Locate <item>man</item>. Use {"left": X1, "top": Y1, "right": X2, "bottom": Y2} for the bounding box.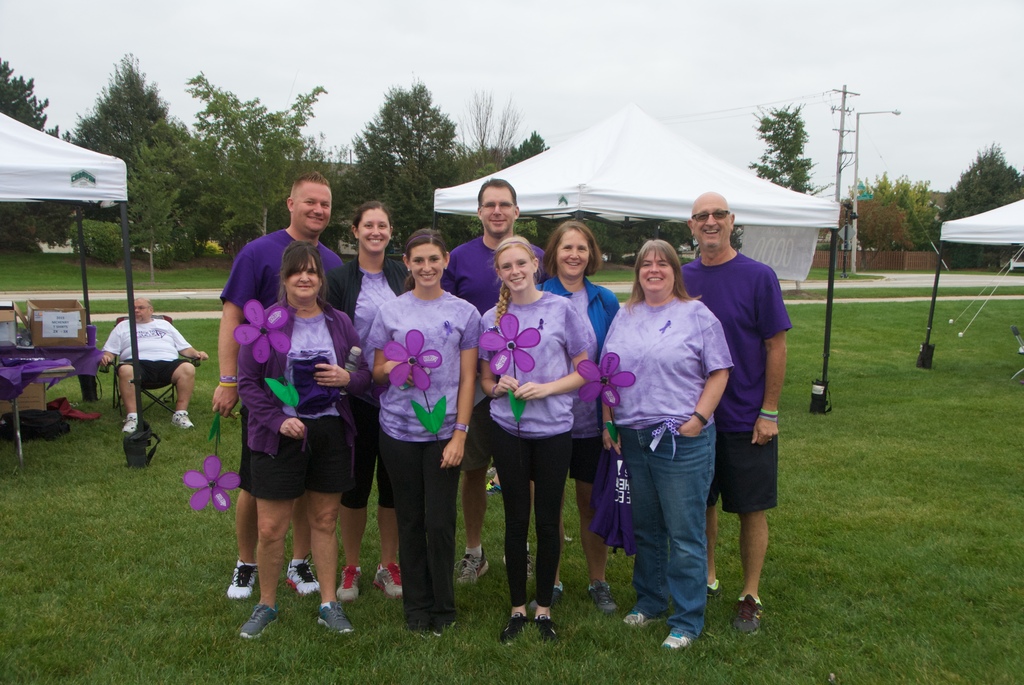
{"left": 212, "top": 169, "right": 341, "bottom": 597}.
